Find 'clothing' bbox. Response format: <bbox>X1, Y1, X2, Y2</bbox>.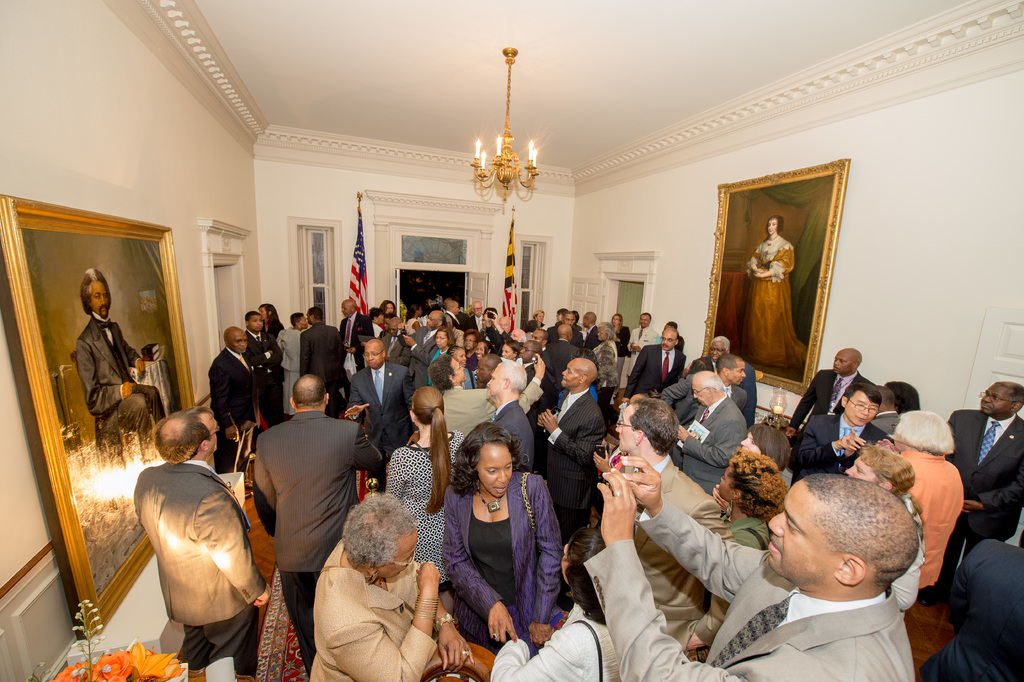
<bbox>731, 503, 771, 545</bbox>.
